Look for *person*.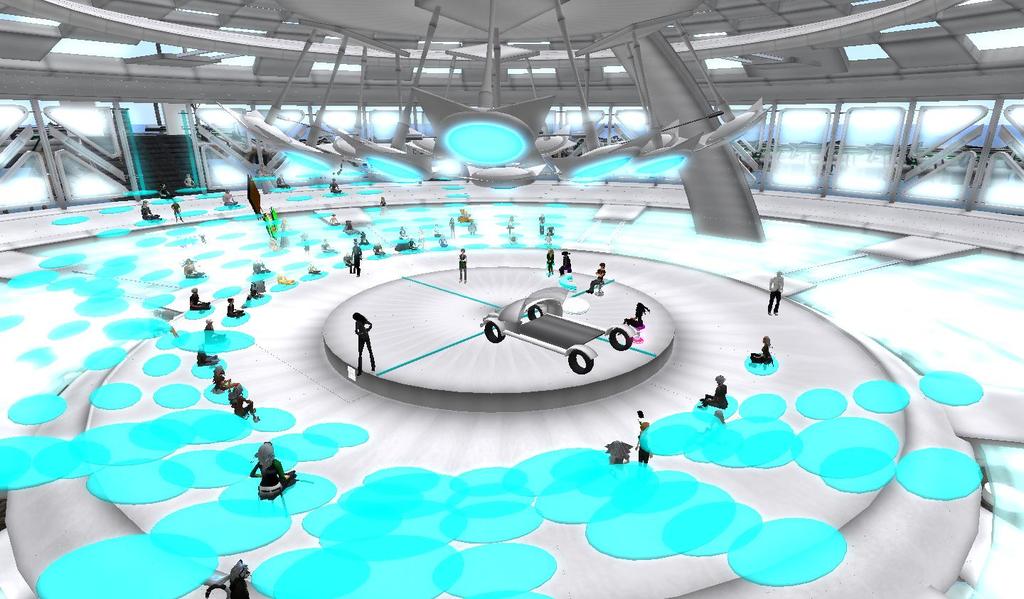
Found: pyautogui.locateOnScreen(210, 360, 234, 391).
